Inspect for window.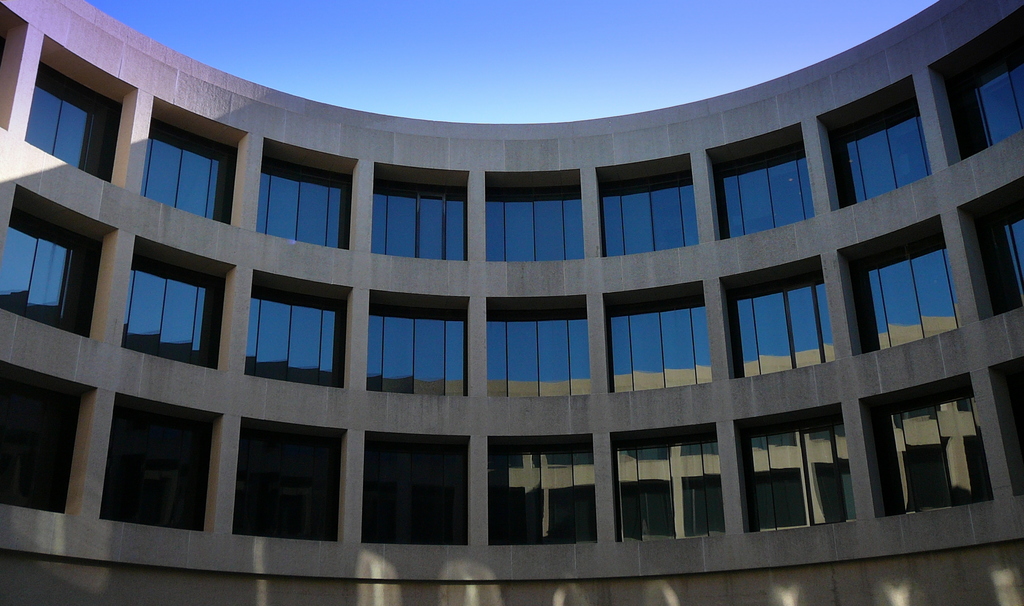
Inspection: [left=263, top=139, right=353, bottom=251].
